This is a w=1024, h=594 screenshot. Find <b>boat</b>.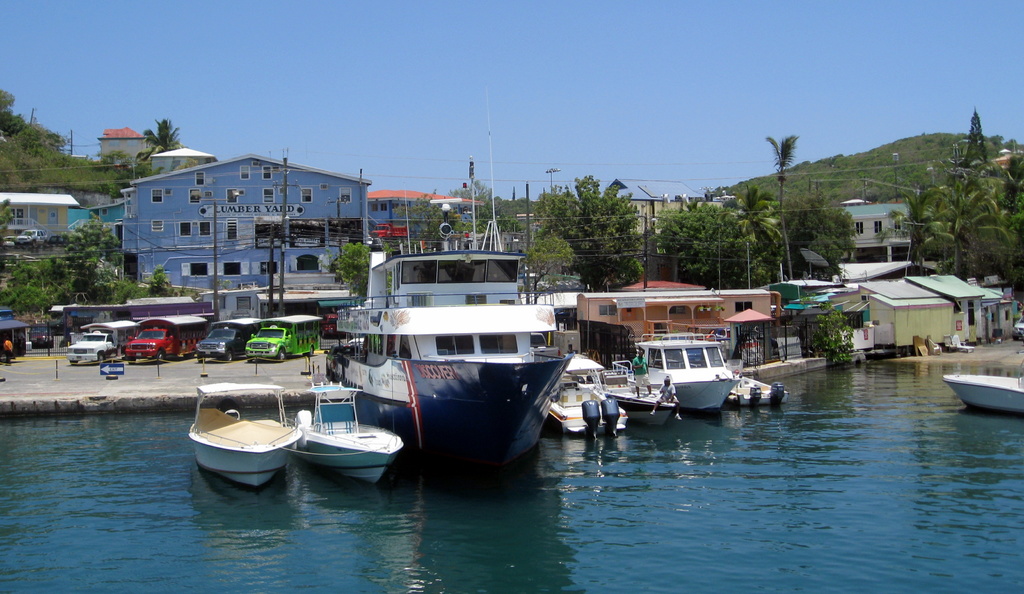
Bounding box: left=312, top=196, right=570, bottom=483.
